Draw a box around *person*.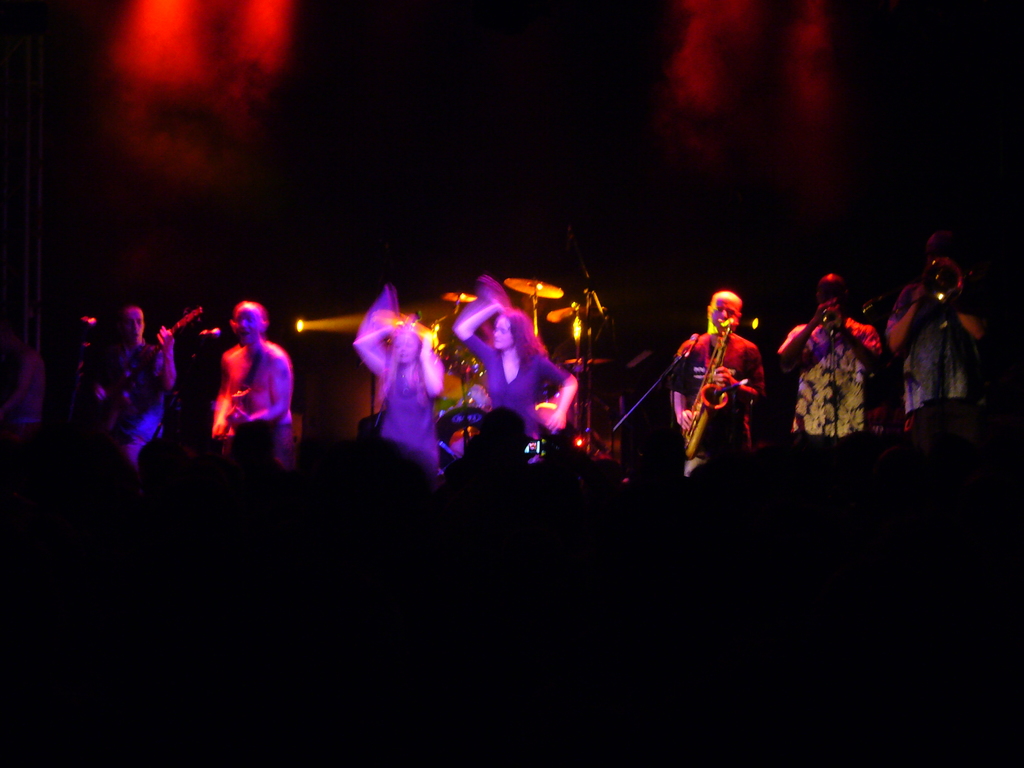
rect(773, 269, 886, 435).
